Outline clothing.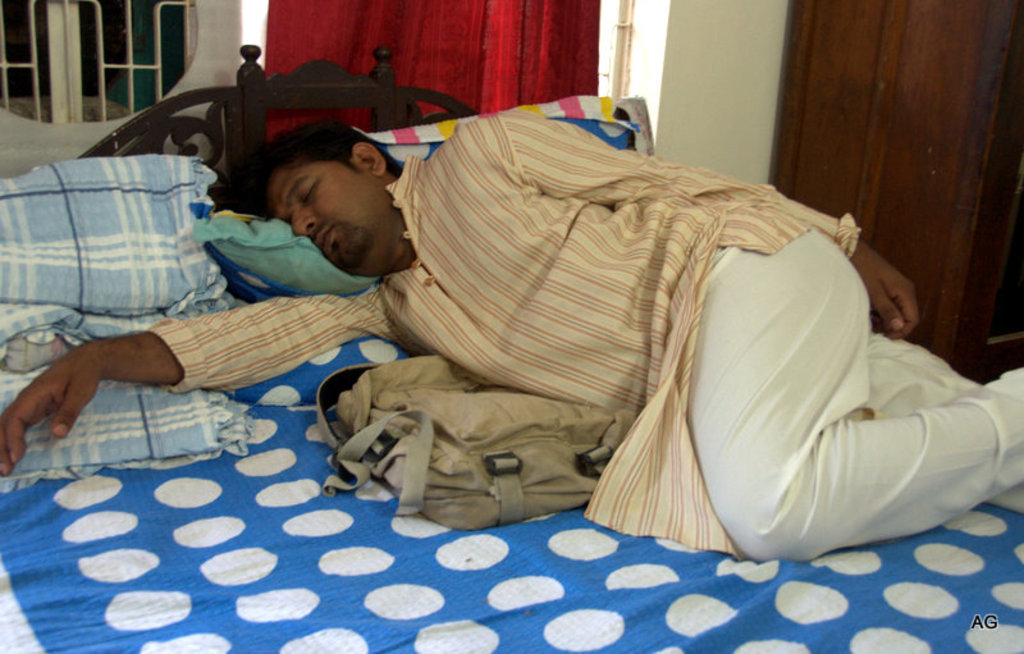
Outline: Rect(311, 99, 966, 552).
